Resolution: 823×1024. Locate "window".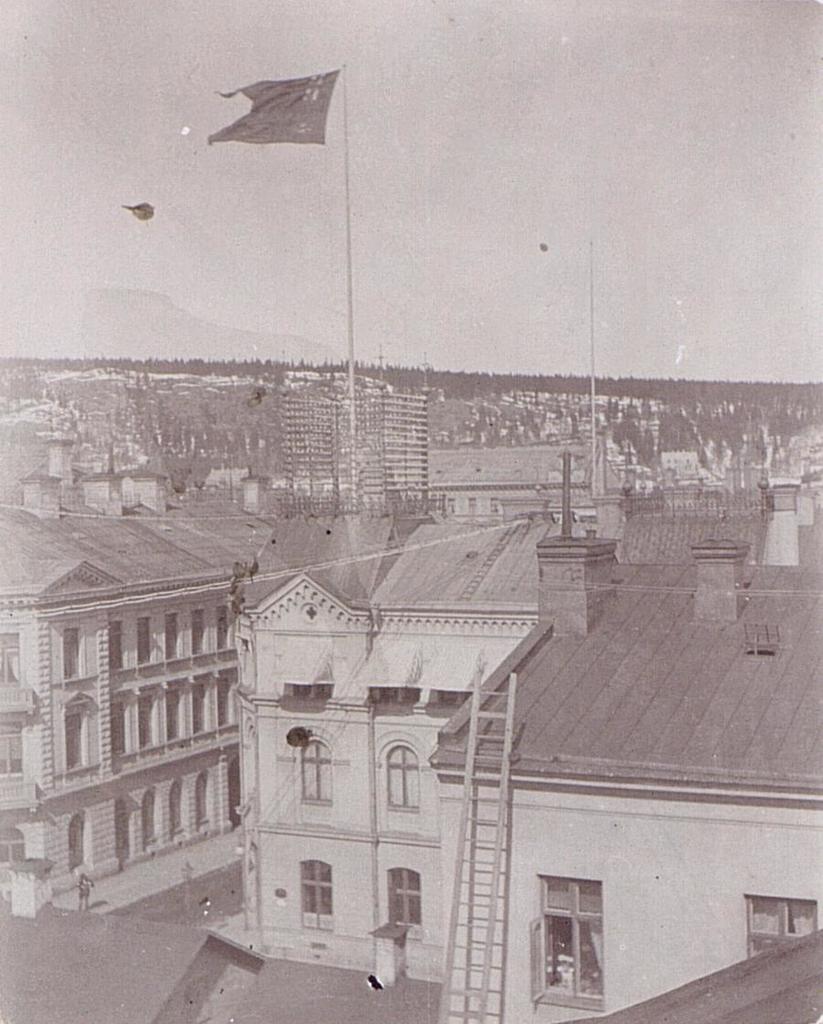
[x1=301, y1=733, x2=333, y2=809].
